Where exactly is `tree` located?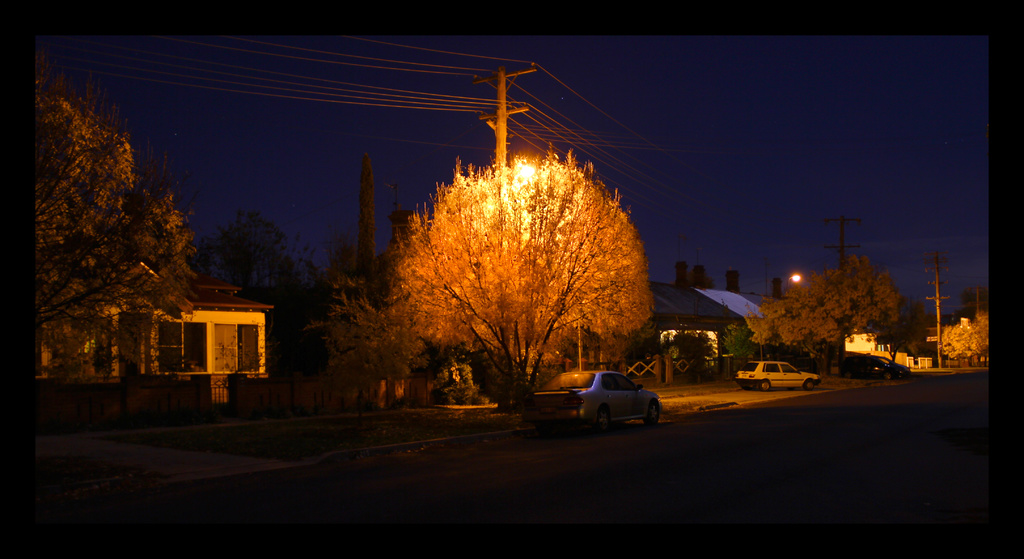
Its bounding box is 32/54/201/378.
